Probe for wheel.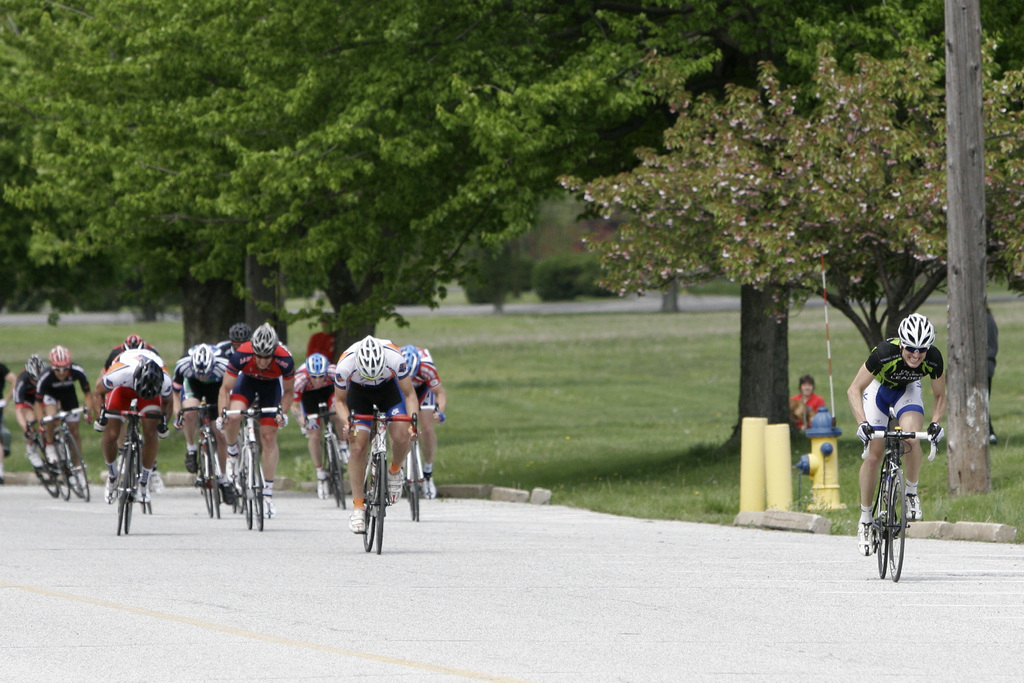
Probe result: pyautogui.locateOnScreen(117, 452, 127, 536).
